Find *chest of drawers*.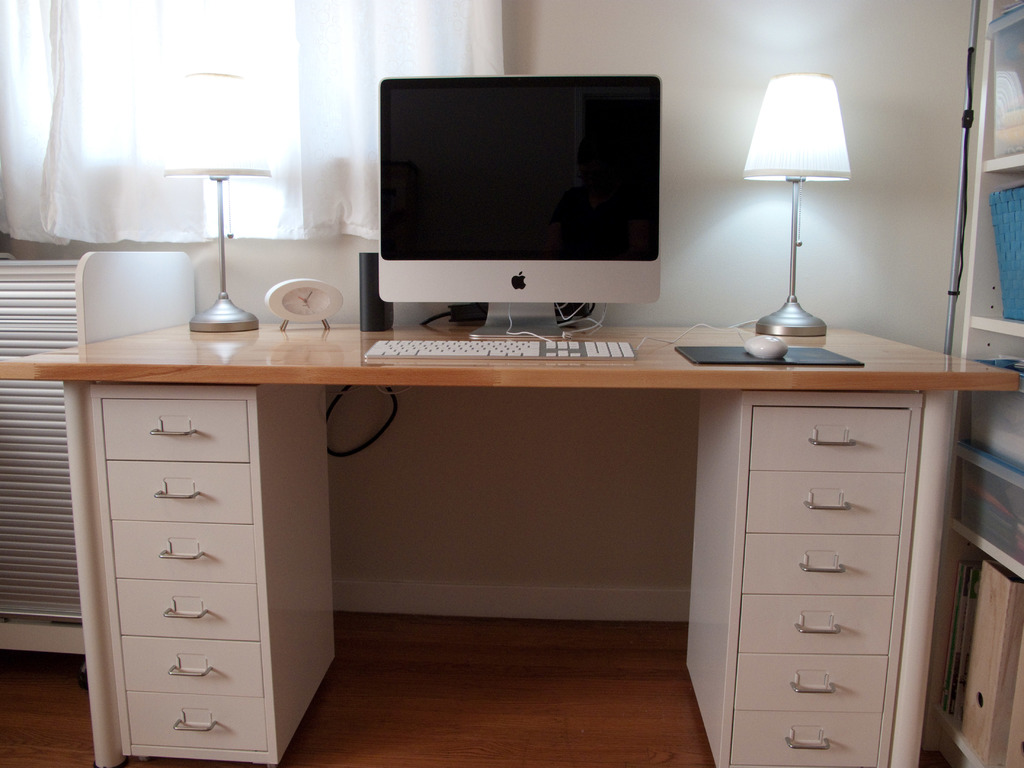
l=0, t=321, r=1020, b=767.
